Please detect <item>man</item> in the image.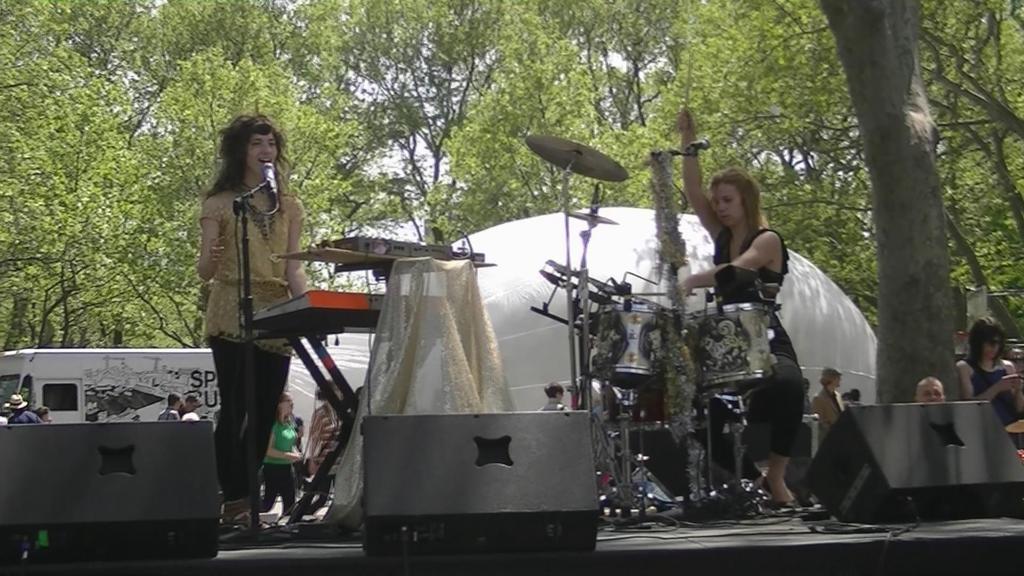
(x1=8, y1=394, x2=42, y2=424).
